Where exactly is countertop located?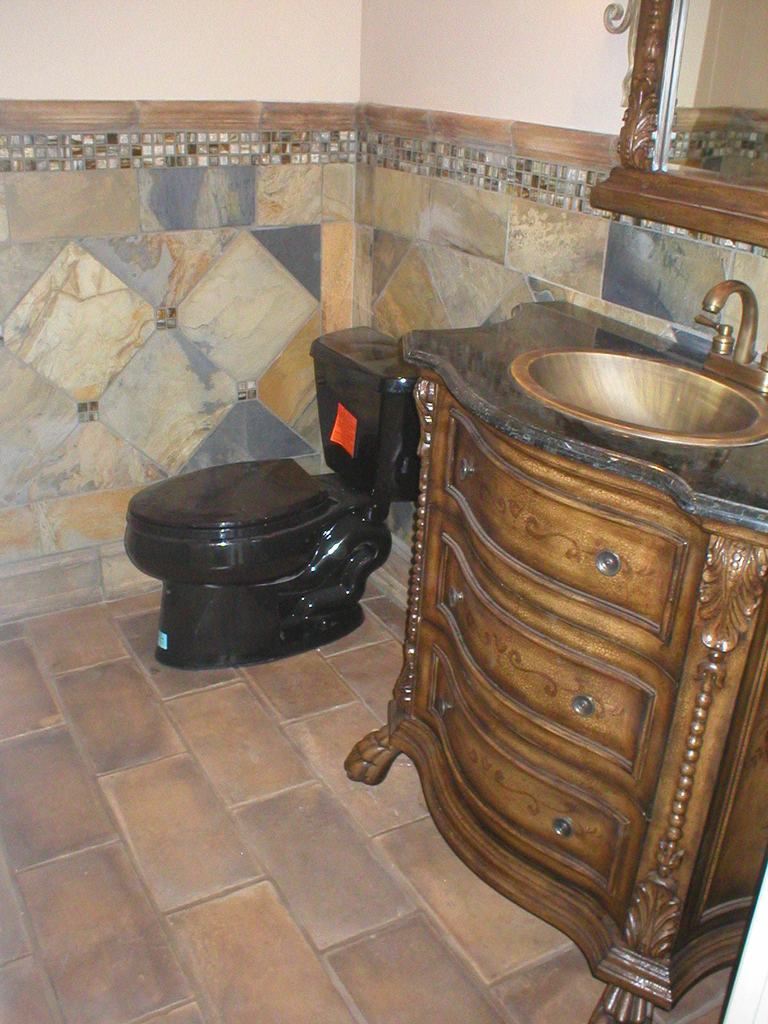
Its bounding box is {"x1": 393, "y1": 292, "x2": 767, "y2": 536}.
